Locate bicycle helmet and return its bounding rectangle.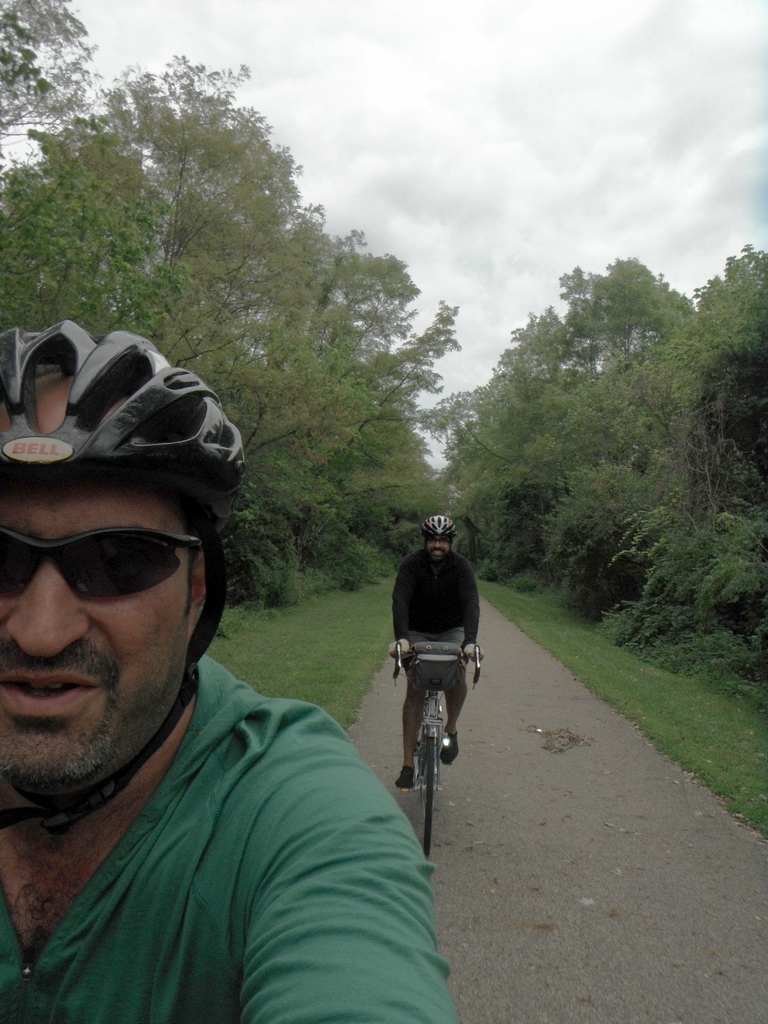
<box>0,307,243,837</box>.
